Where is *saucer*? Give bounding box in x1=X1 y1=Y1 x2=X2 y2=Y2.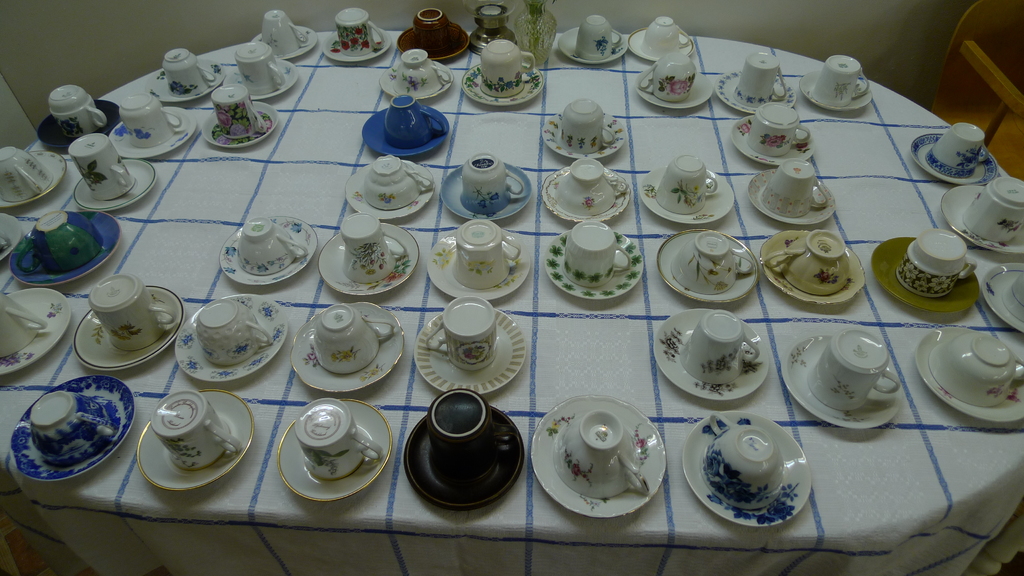
x1=74 y1=283 x2=189 y2=373.
